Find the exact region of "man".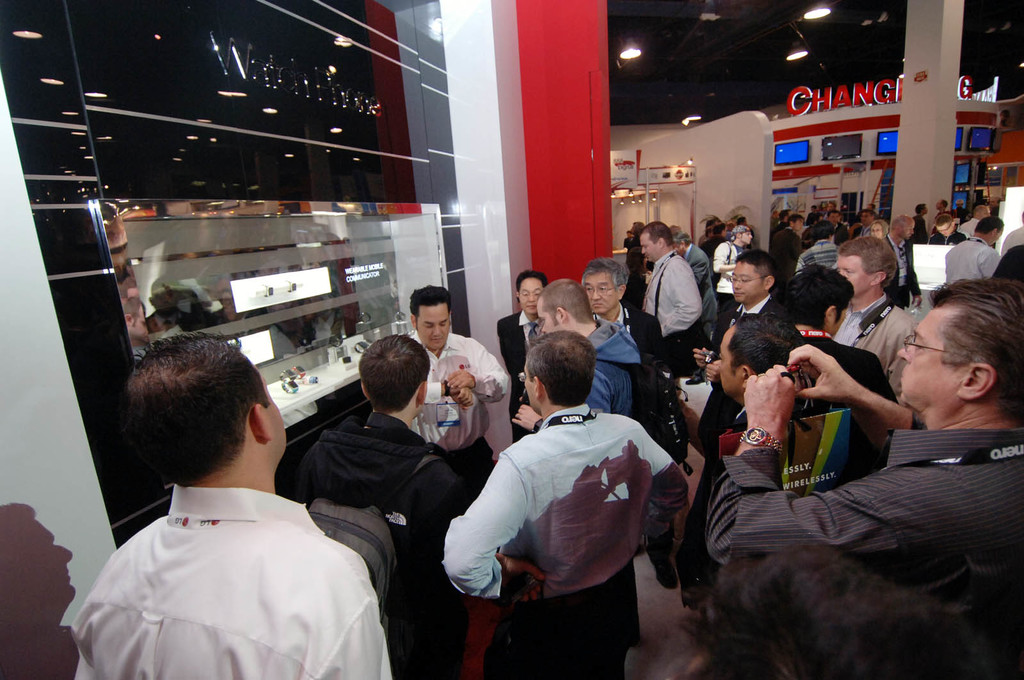
Exact region: [701,278,1023,606].
